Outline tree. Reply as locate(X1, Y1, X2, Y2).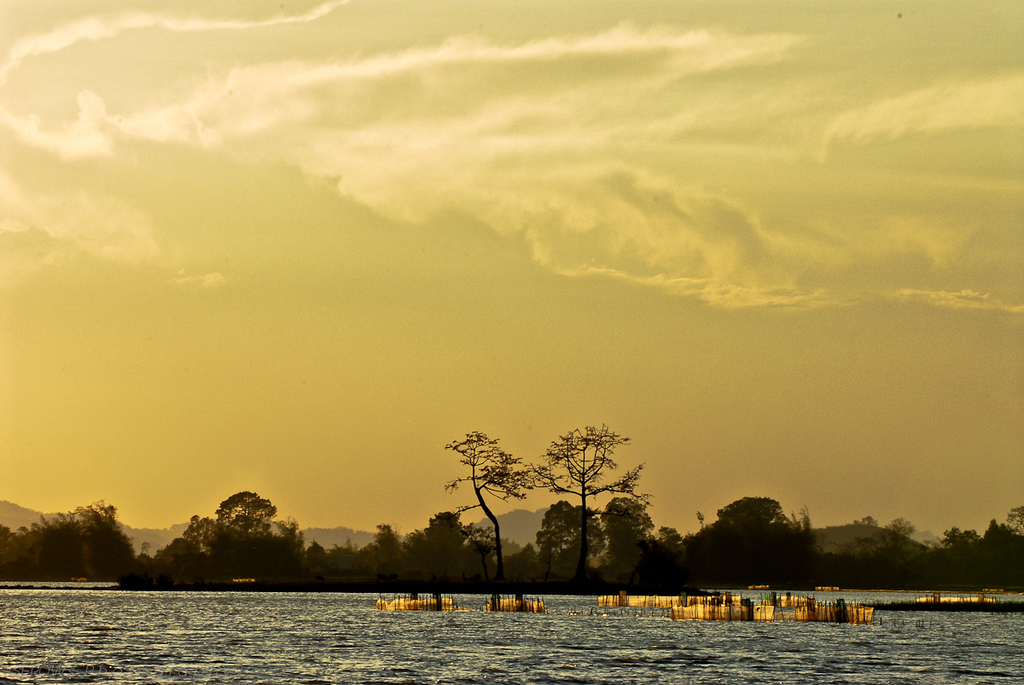
locate(684, 493, 802, 581).
